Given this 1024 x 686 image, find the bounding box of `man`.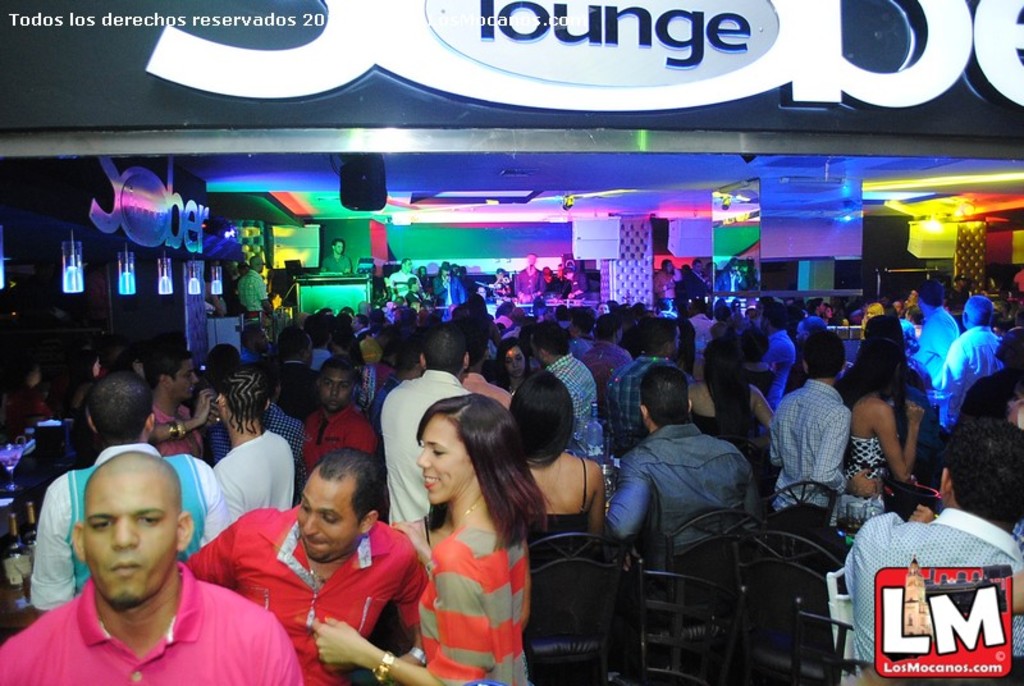
<box>211,365,293,529</box>.
